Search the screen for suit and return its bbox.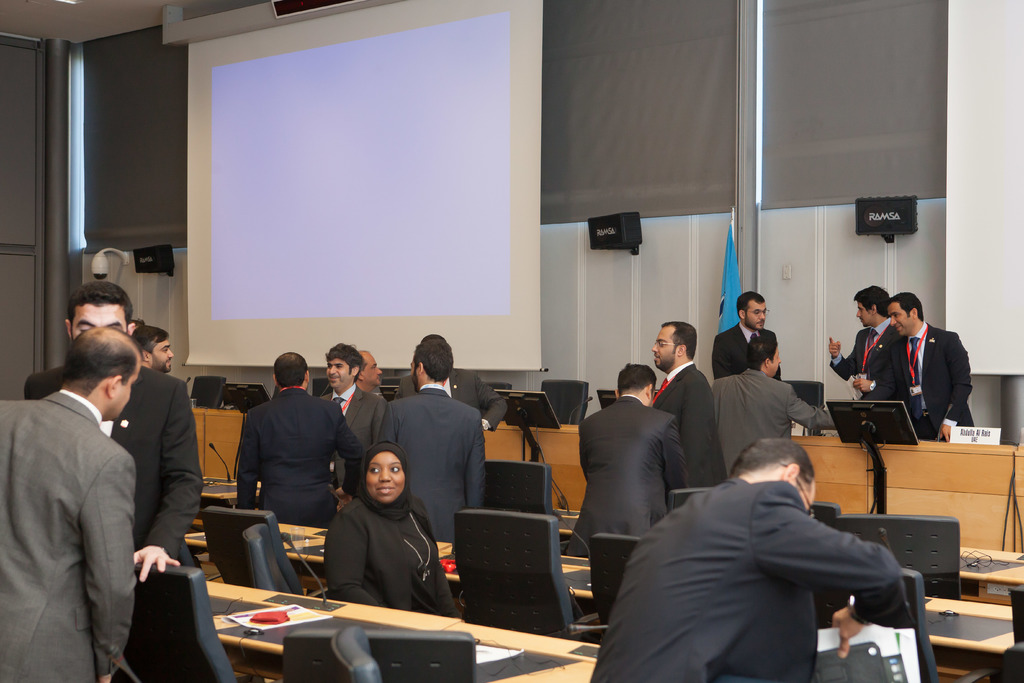
Found: l=658, t=362, r=726, b=491.
